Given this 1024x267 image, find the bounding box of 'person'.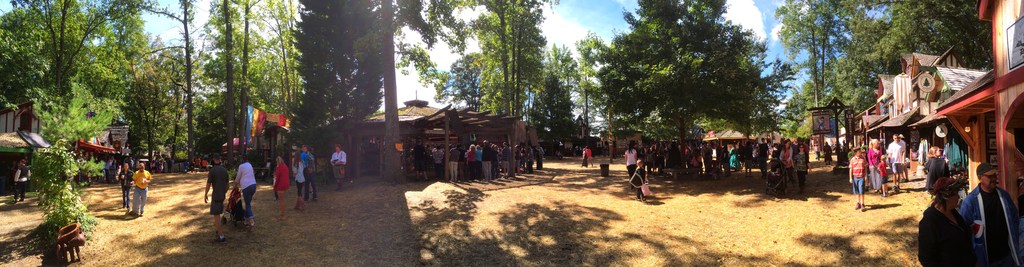
{"left": 202, "top": 151, "right": 227, "bottom": 241}.
